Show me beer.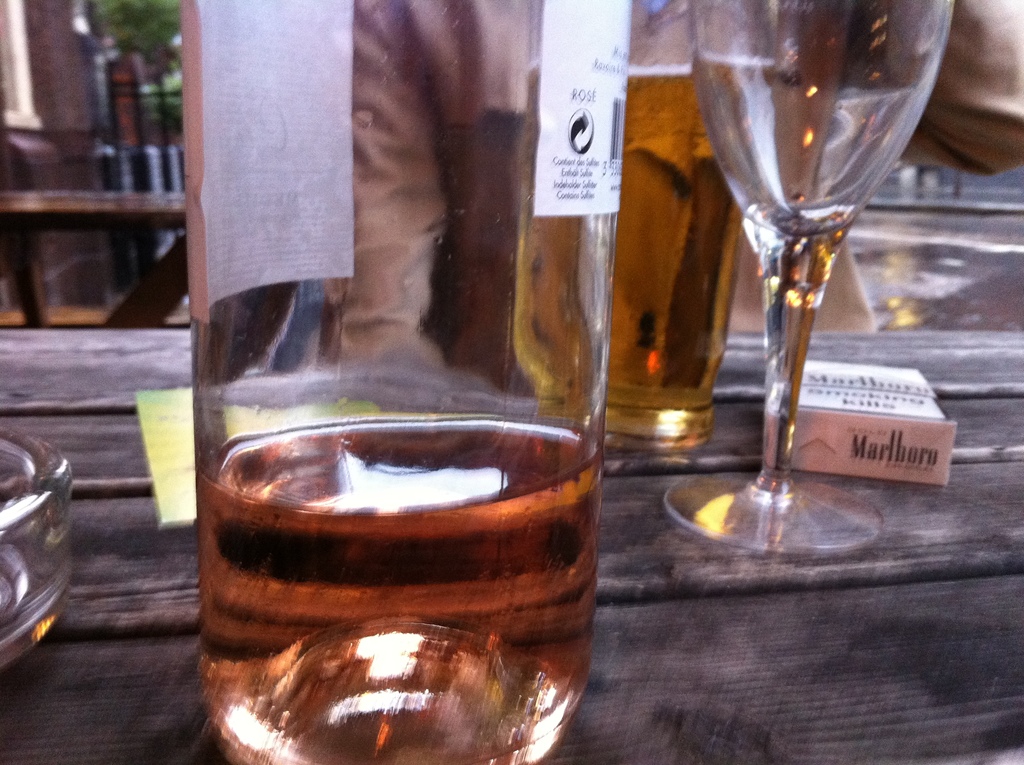
beer is here: x1=159, y1=1, x2=629, y2=764.
